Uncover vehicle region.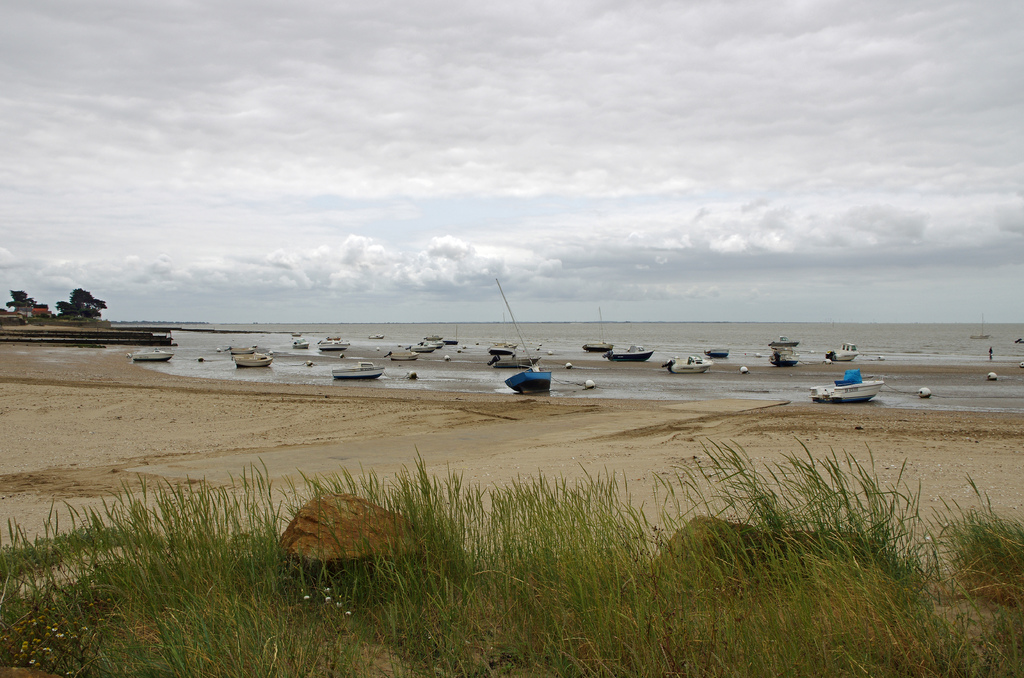
Uncovered: pyautogui.locateOnScreen(767, 337, 797, 367).
